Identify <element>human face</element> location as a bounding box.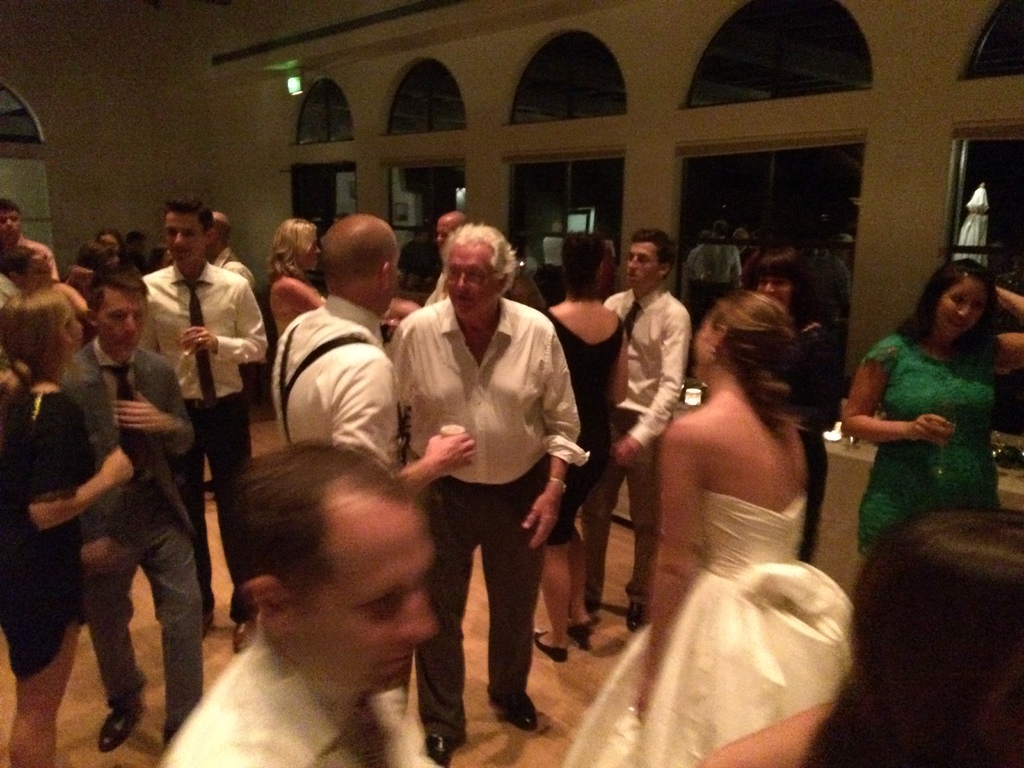
{"x1": 284, "y1": 521, "x2": 431, "y2": 694}.
